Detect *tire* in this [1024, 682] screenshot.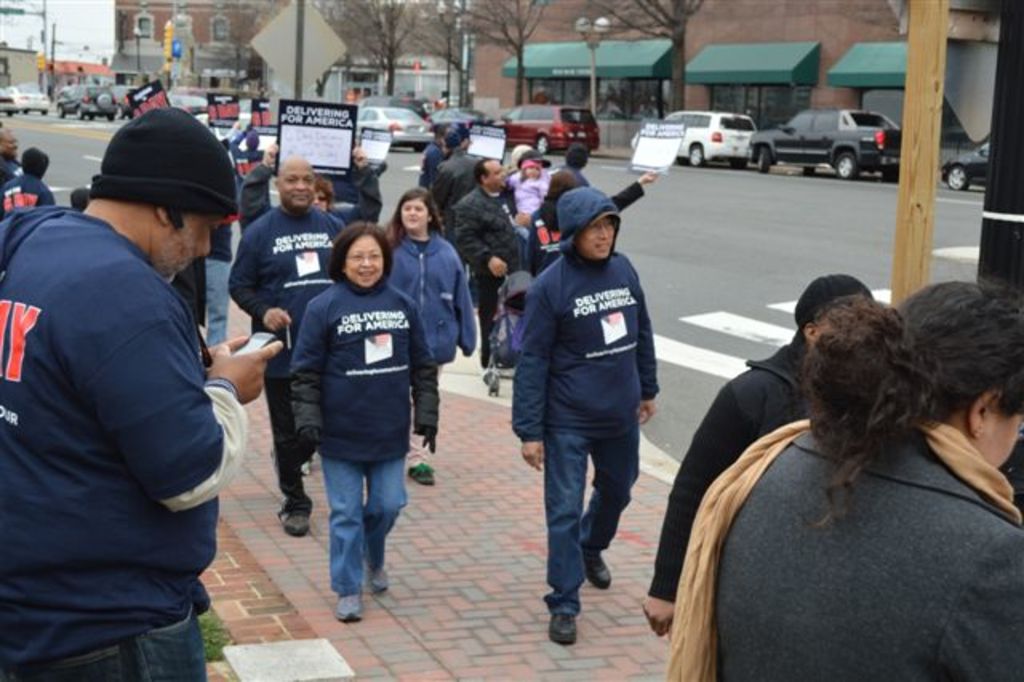
Detection: box=[688, 144, 707, 165].
